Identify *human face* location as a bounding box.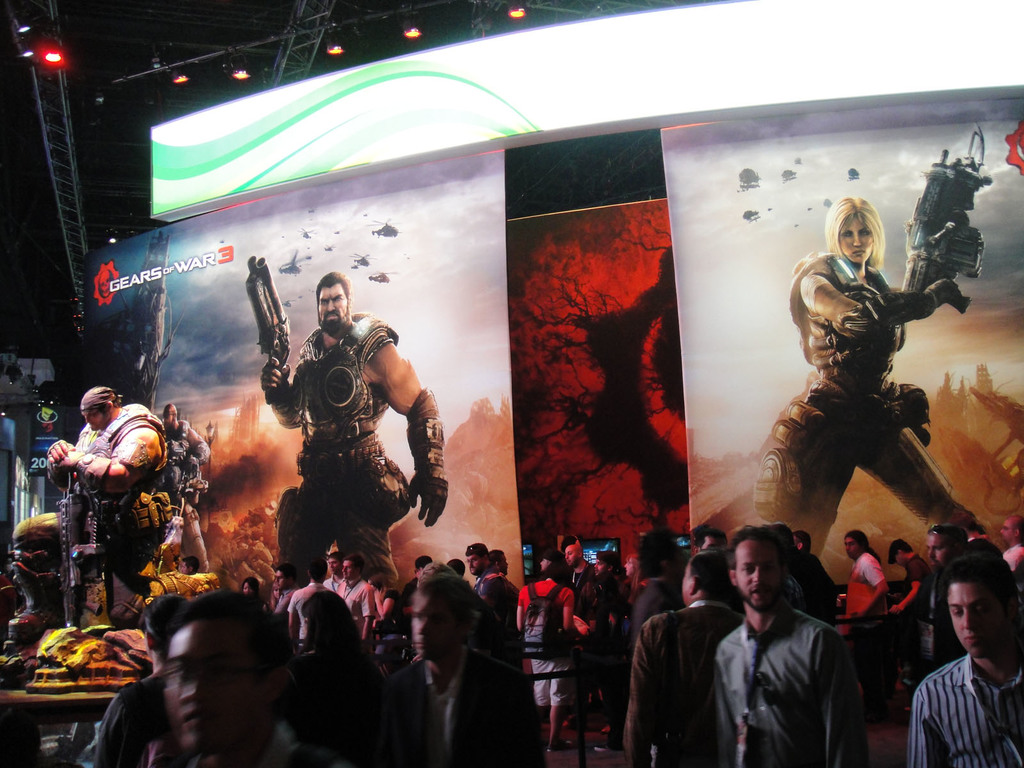
bbox=[948, 585, 996, 659].
